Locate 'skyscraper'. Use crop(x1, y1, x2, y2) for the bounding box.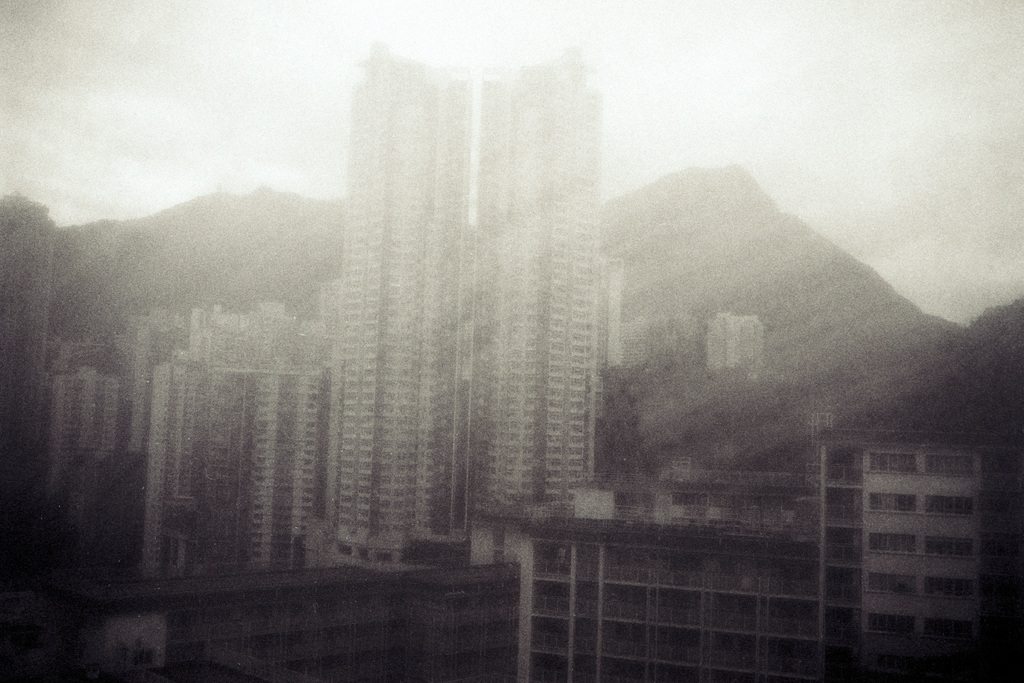
crop(821, 424, 1009, 679).
